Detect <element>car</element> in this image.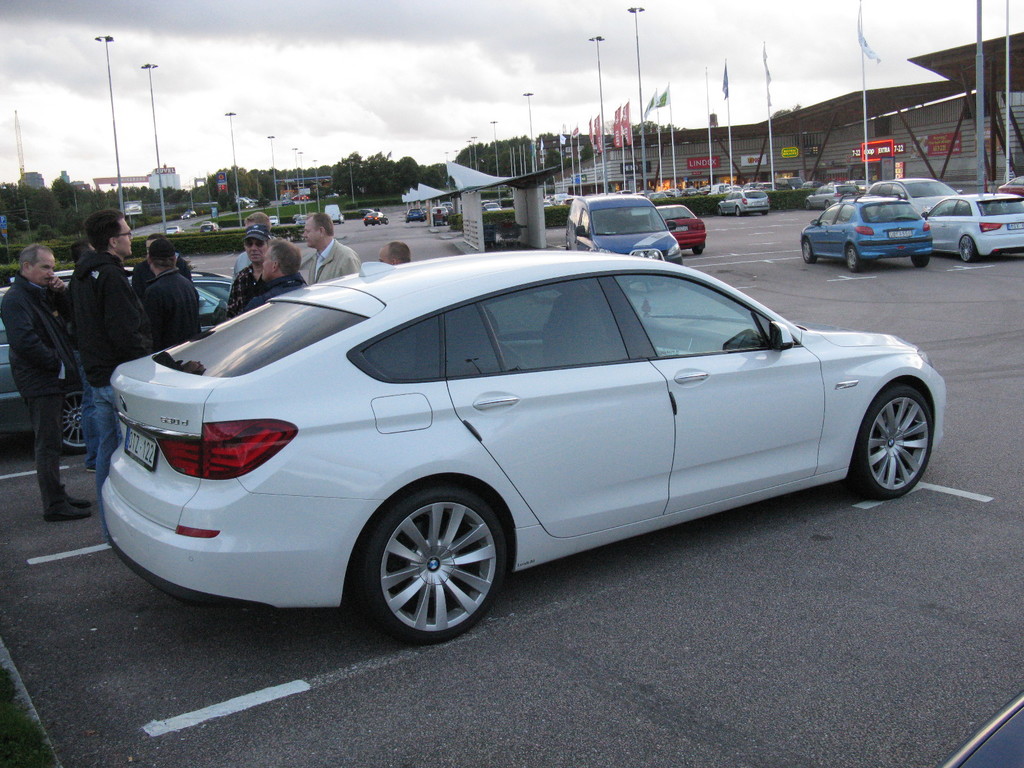
Detection: <region>484, 202, 499, 209</region>.
